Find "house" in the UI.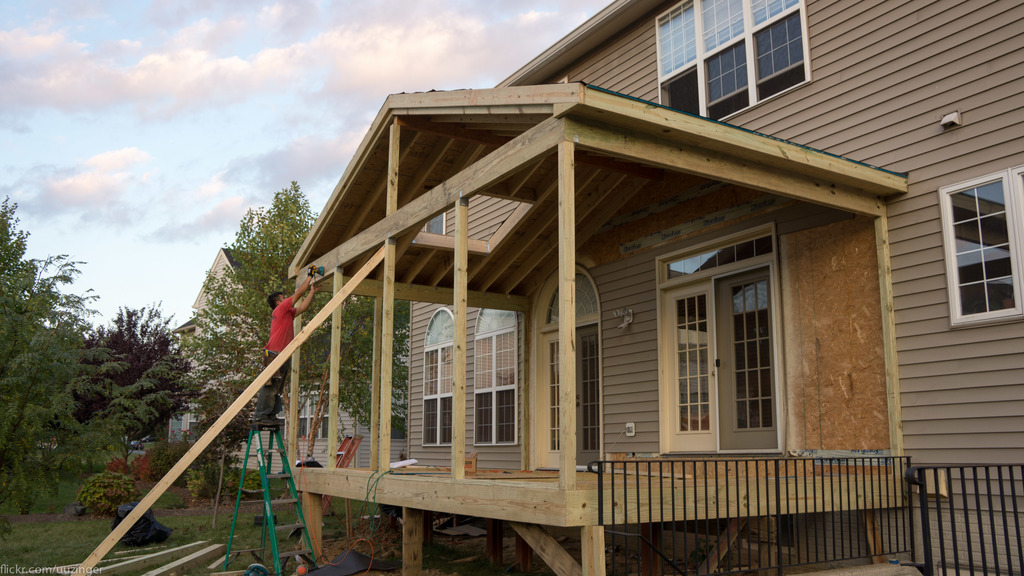
UI element at bbox=[165, 241, 416, 479].
